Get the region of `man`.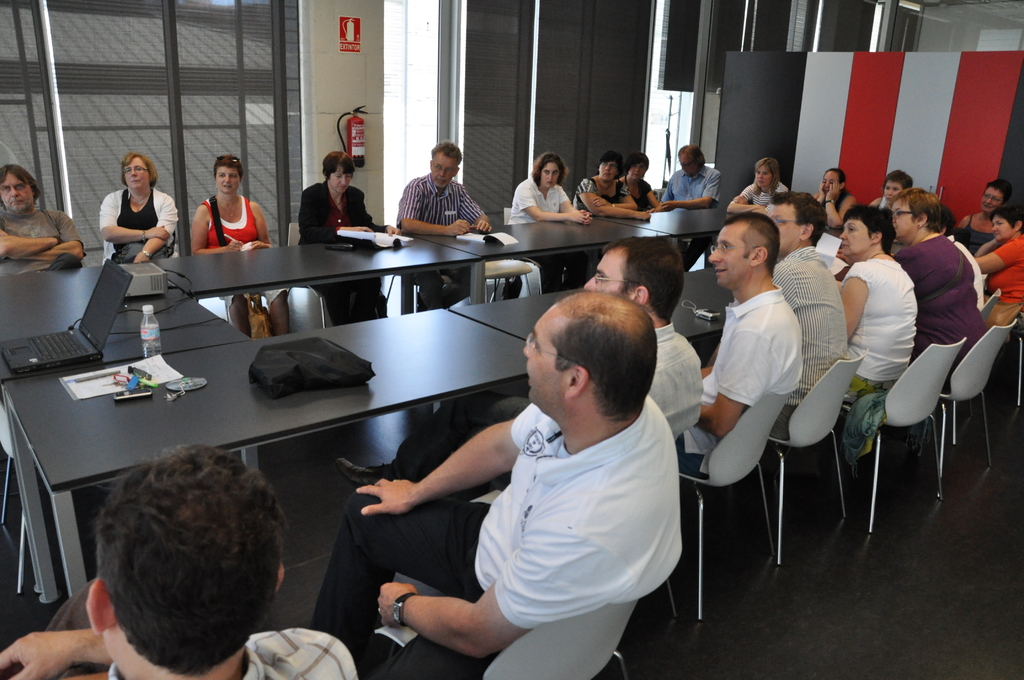
bbox=[660, 143, 716, 212].
